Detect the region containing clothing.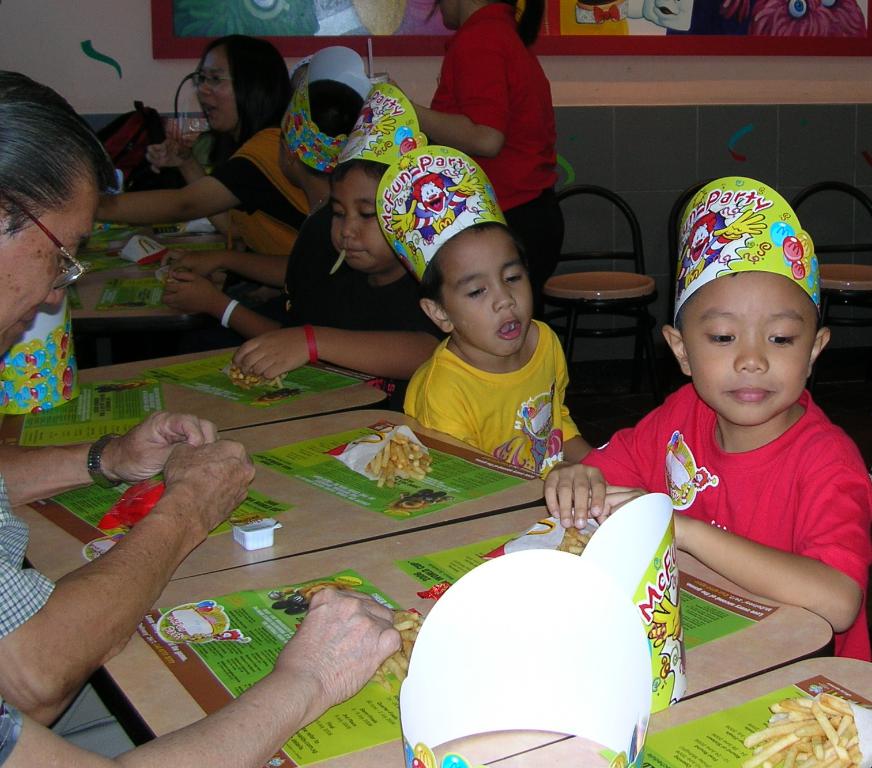
Rect(354, 274, 448, 414).
